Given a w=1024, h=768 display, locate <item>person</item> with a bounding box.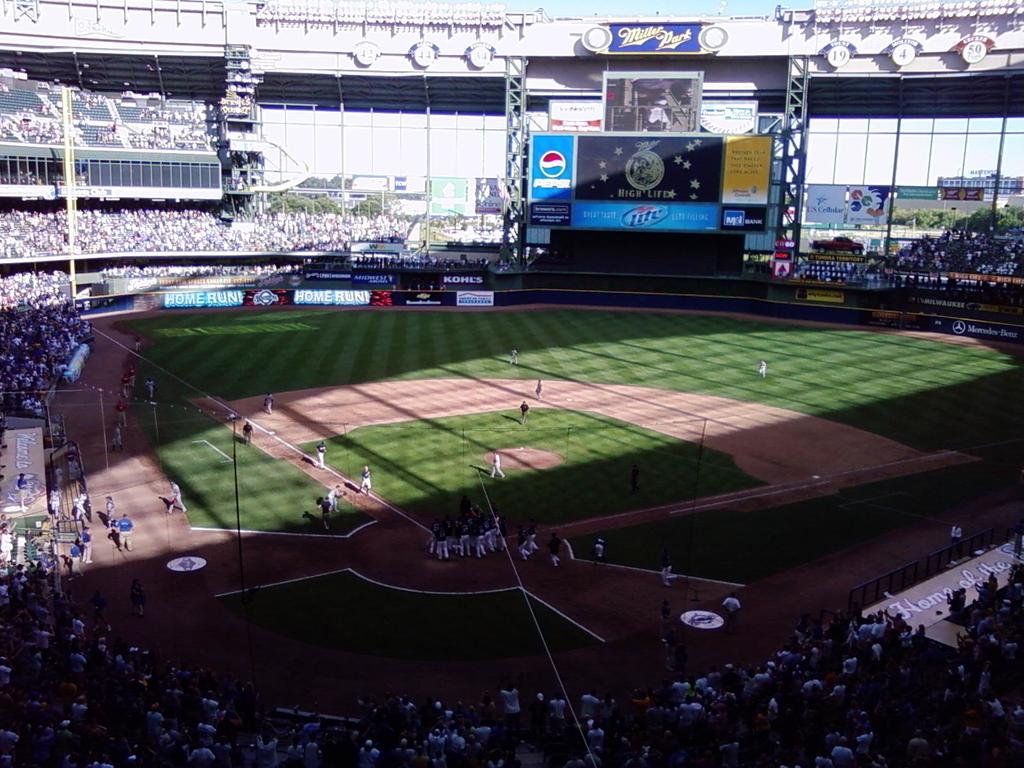
Located: (325,483,345,516).
